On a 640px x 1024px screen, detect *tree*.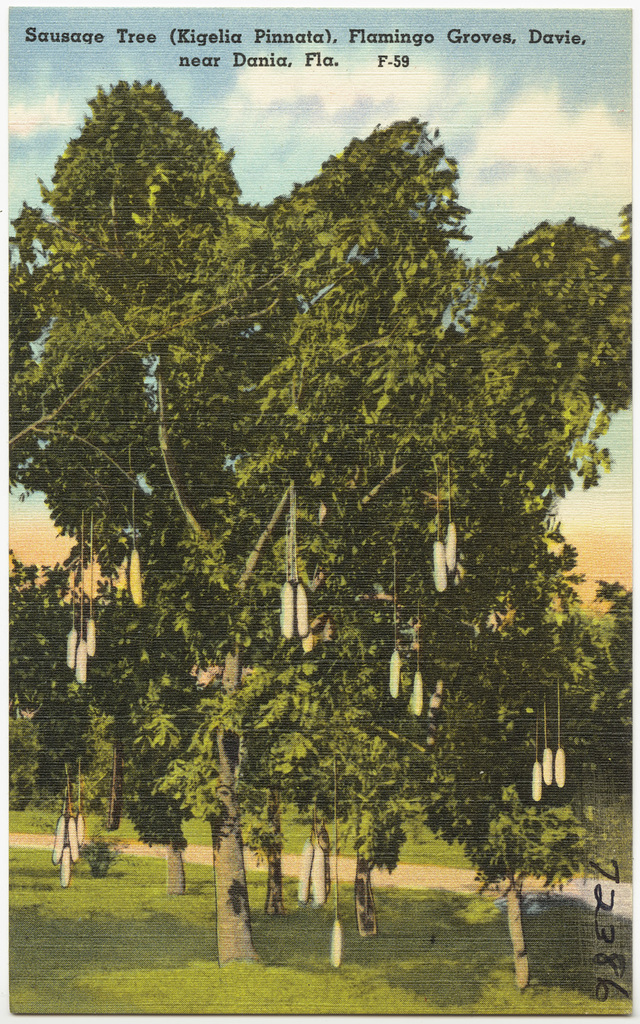
[x1=15, y1=41, x2=563, y2=909].
